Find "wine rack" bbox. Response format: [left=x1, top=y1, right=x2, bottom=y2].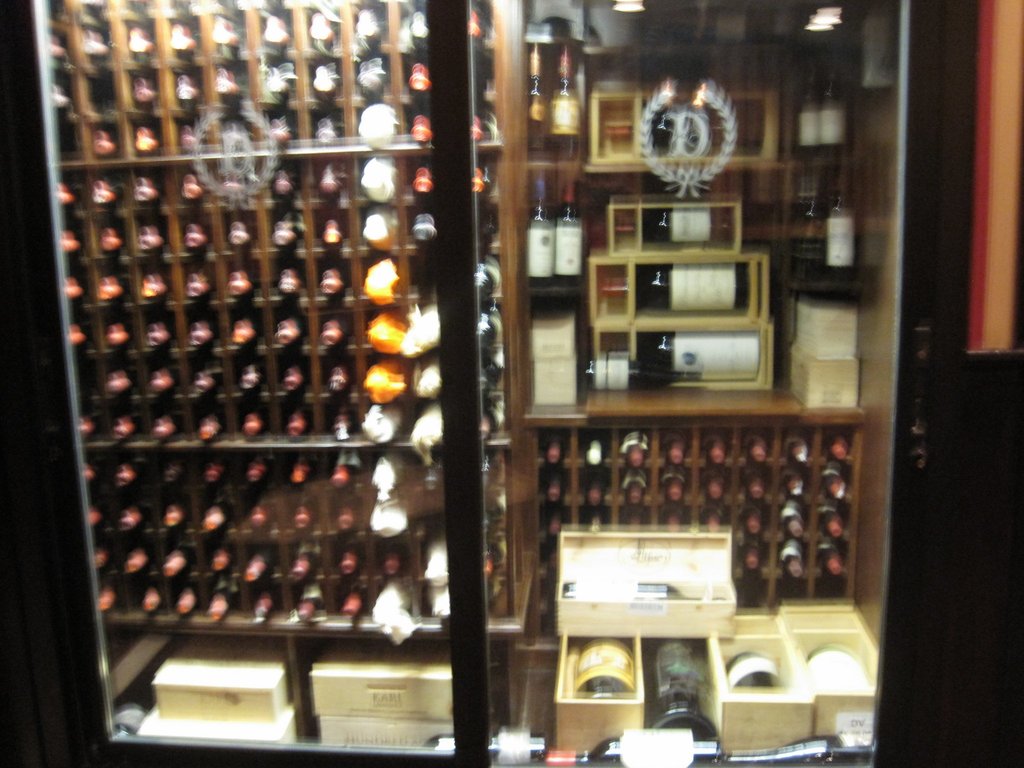
[left=33, top=1, right=458, bottom=759].
